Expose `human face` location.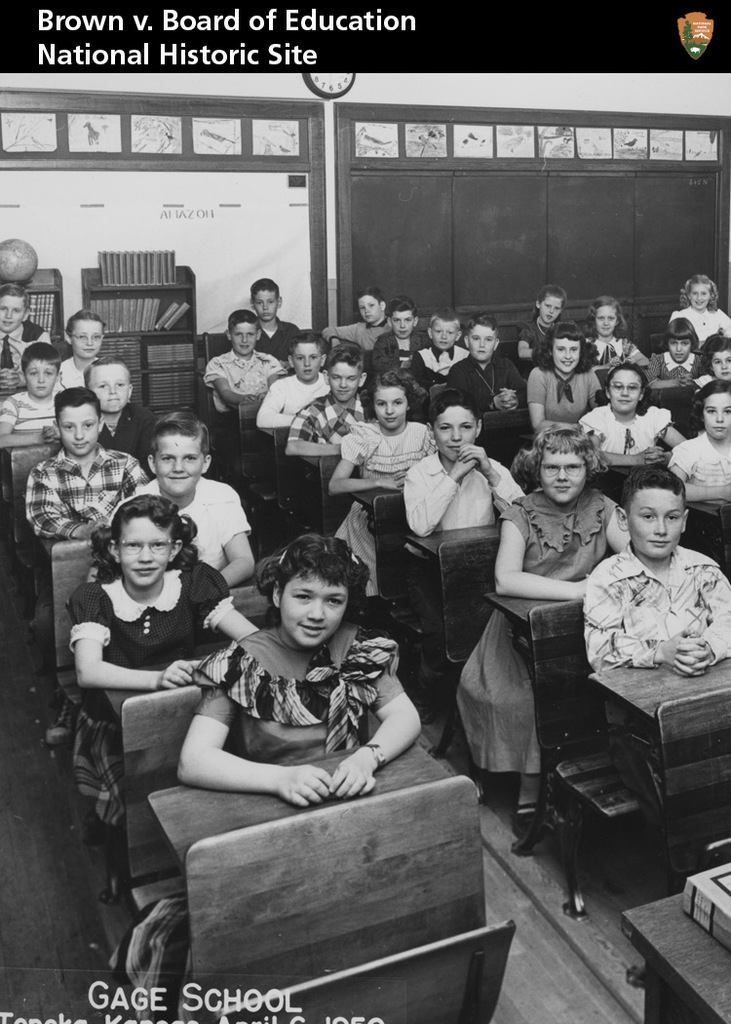
Exposed at x1=542 y1=295 x2=563 y2=324.
